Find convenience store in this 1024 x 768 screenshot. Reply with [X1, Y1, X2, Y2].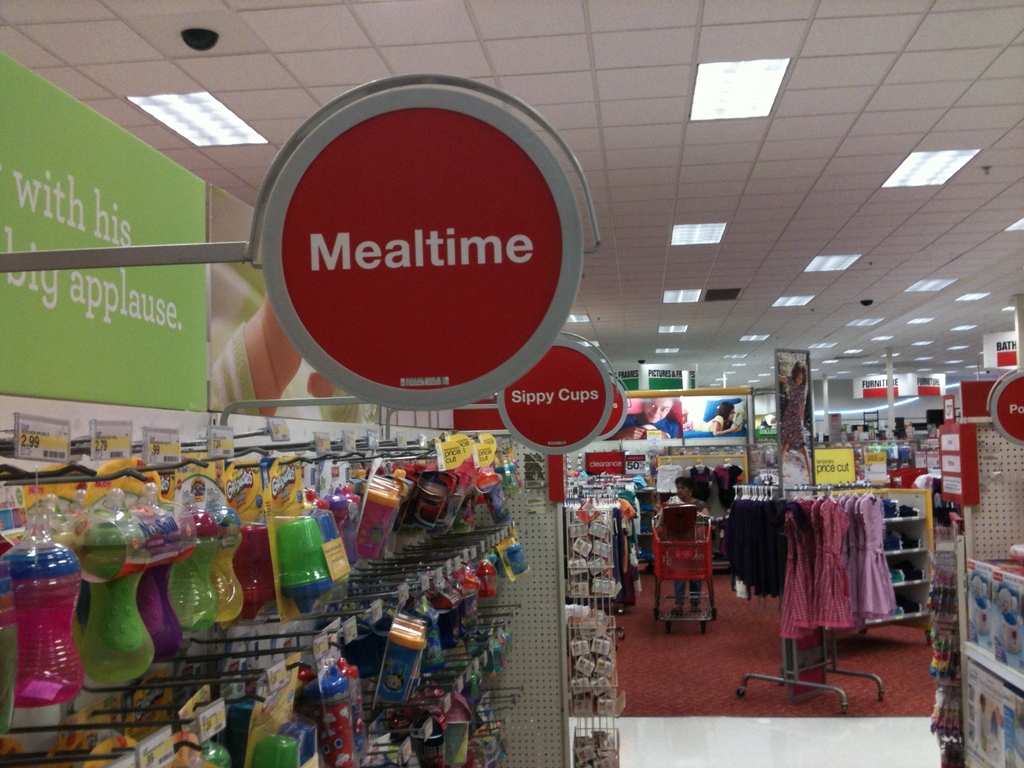
[0, 0, 1023, 767].
